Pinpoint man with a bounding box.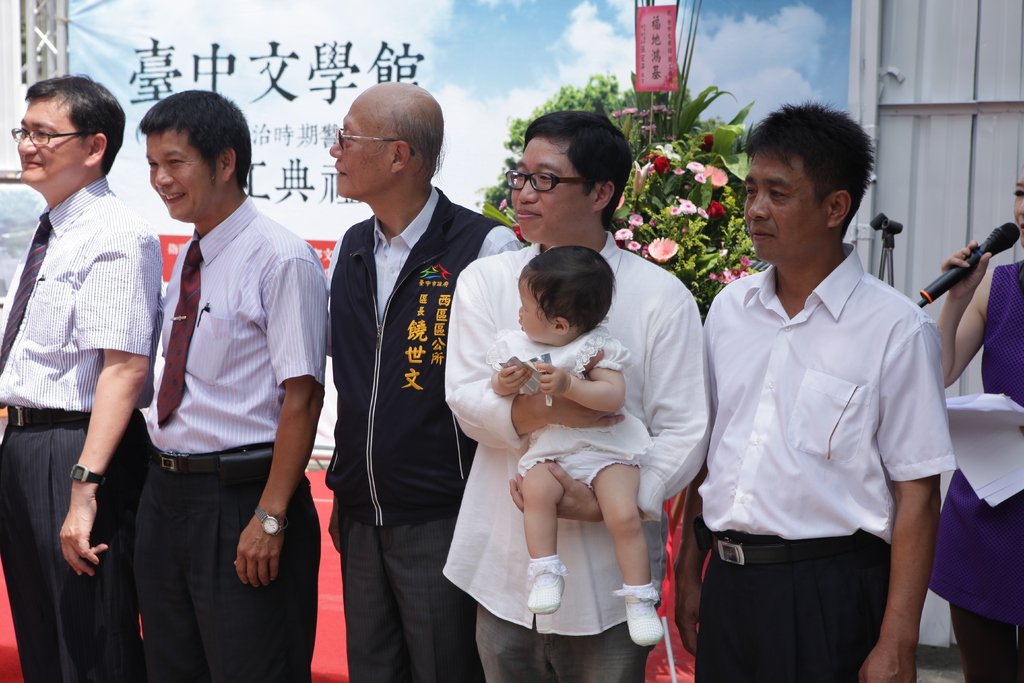
l=328, t=81, r=524, b=682.
